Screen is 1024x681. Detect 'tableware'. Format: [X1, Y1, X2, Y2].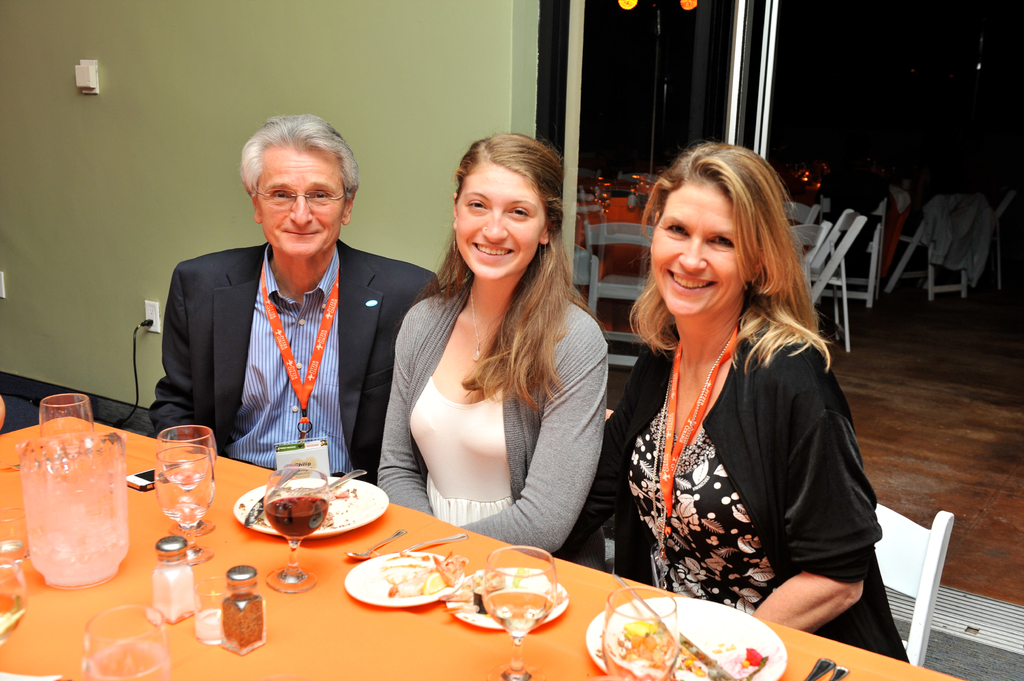
[83, 605, 173, 680].
